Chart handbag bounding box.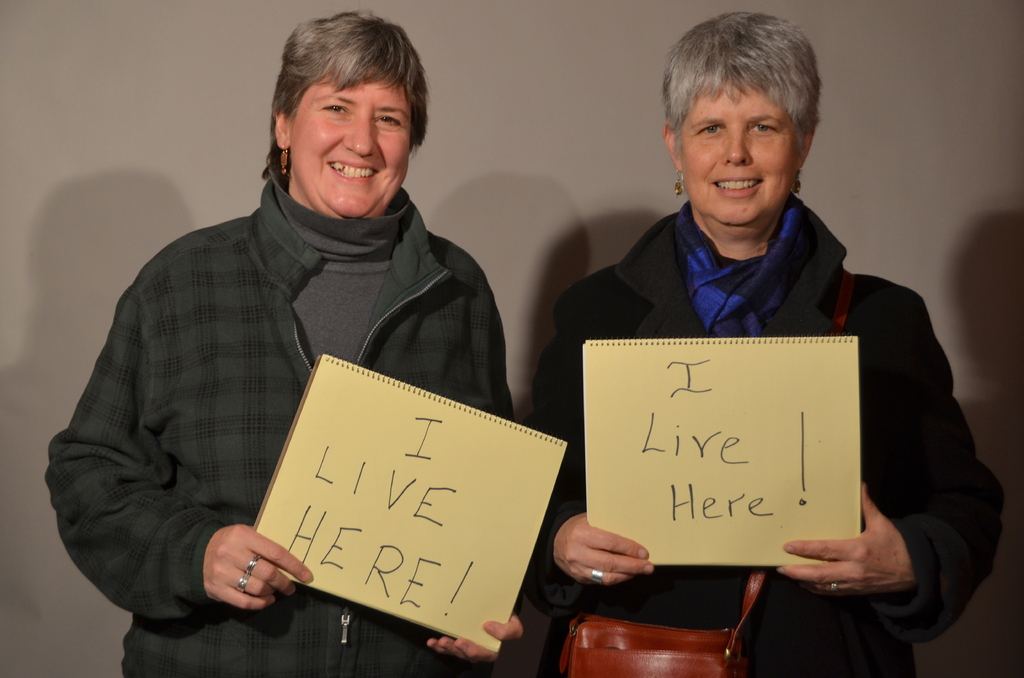
Charted: locate(559, 270, 851, 677).
